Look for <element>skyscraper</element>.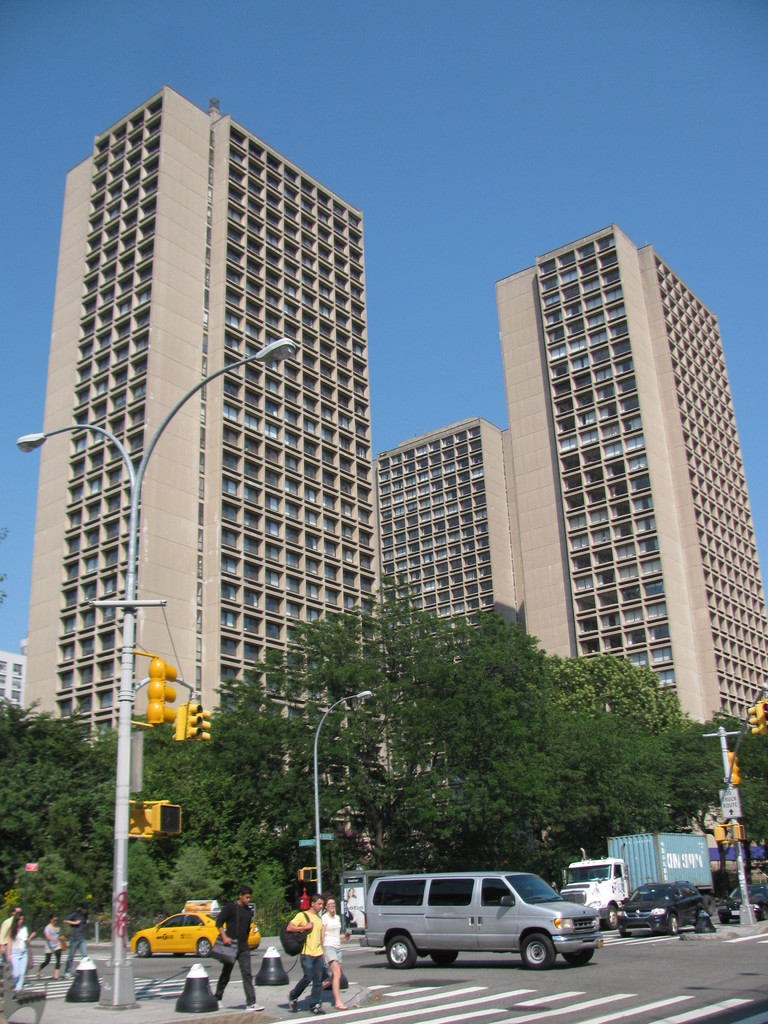
Found: {"left": 365, "top": 423, "right": 529, "bottom": 787}.
